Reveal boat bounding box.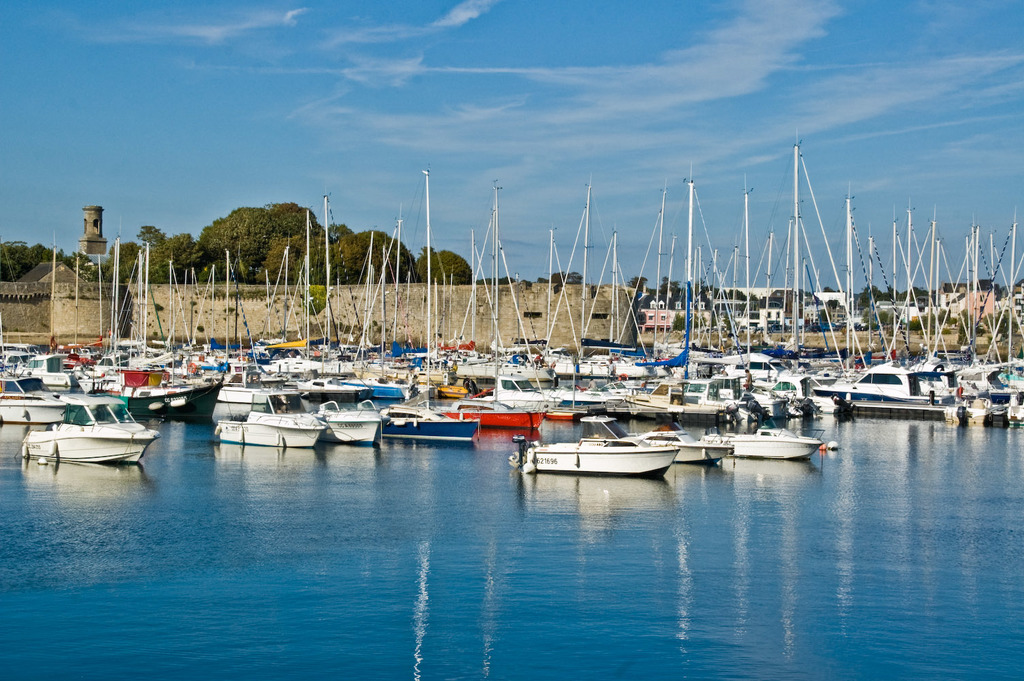
Revealed: (left=812, top=192, right=1010, bottom=418).
